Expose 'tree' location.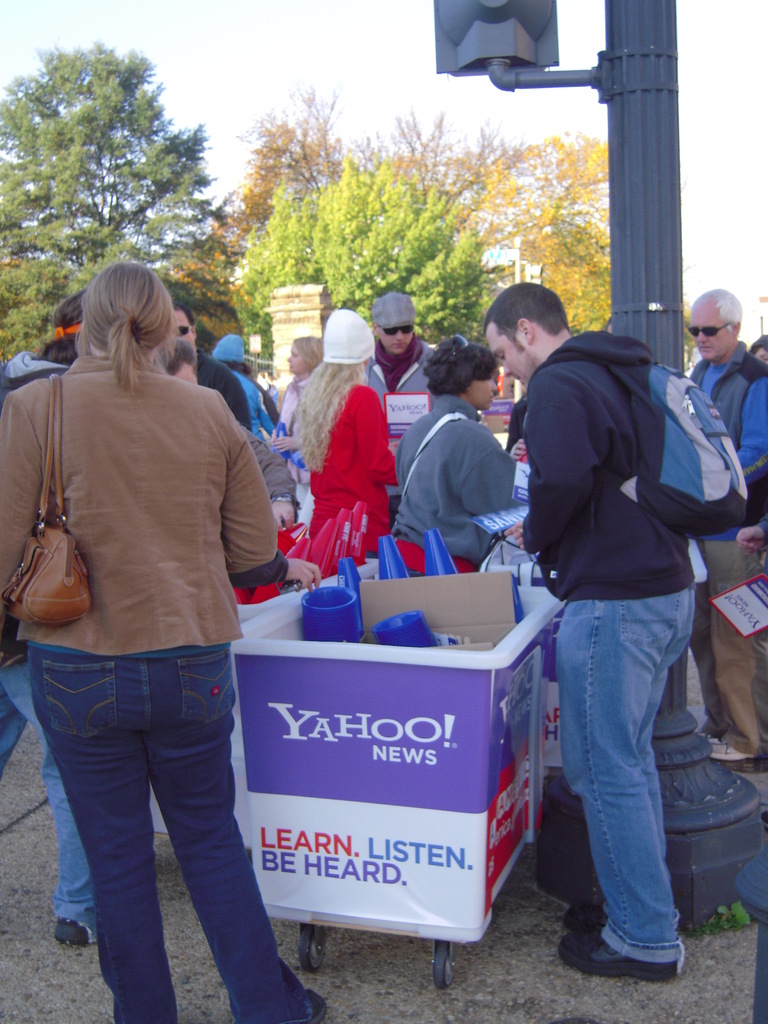
Exposed at 443, 120, 623, 337.
